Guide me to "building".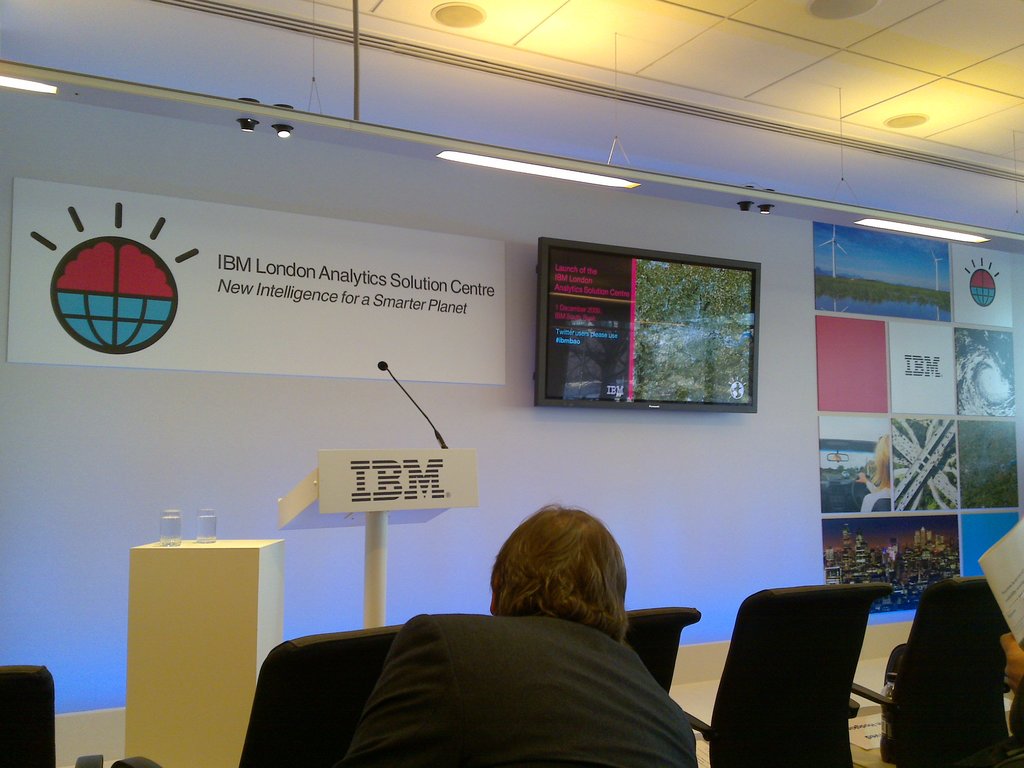
Guidance: {"left": 0, "top": 0, "right": 1023, "bottom": 767}.
